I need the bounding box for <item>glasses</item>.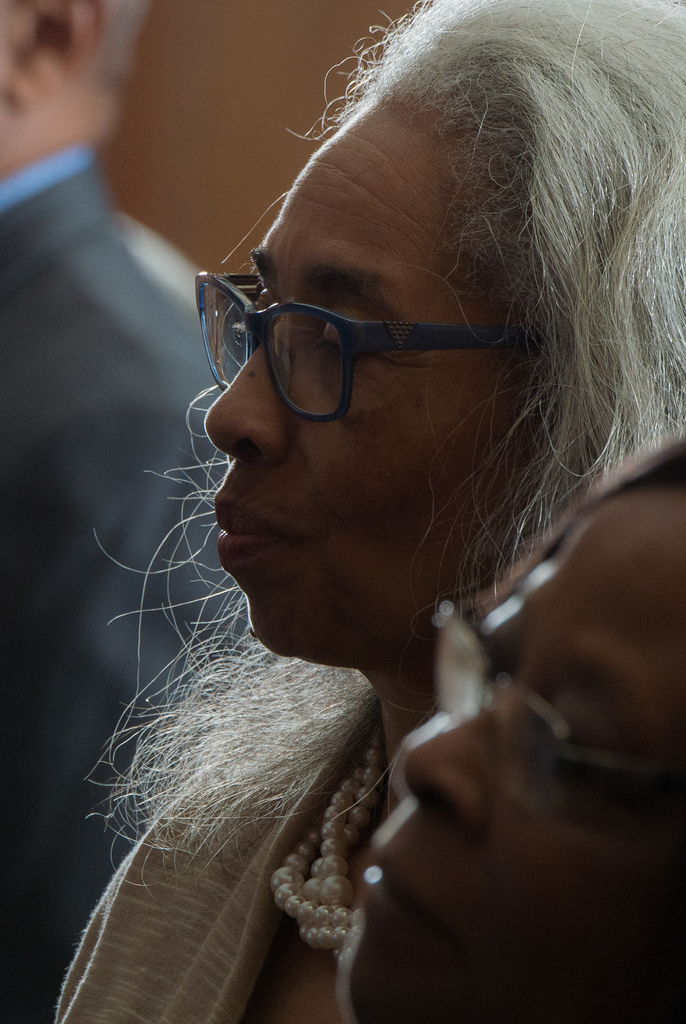
Here it is: select_region(175, 250, 536, 417).
